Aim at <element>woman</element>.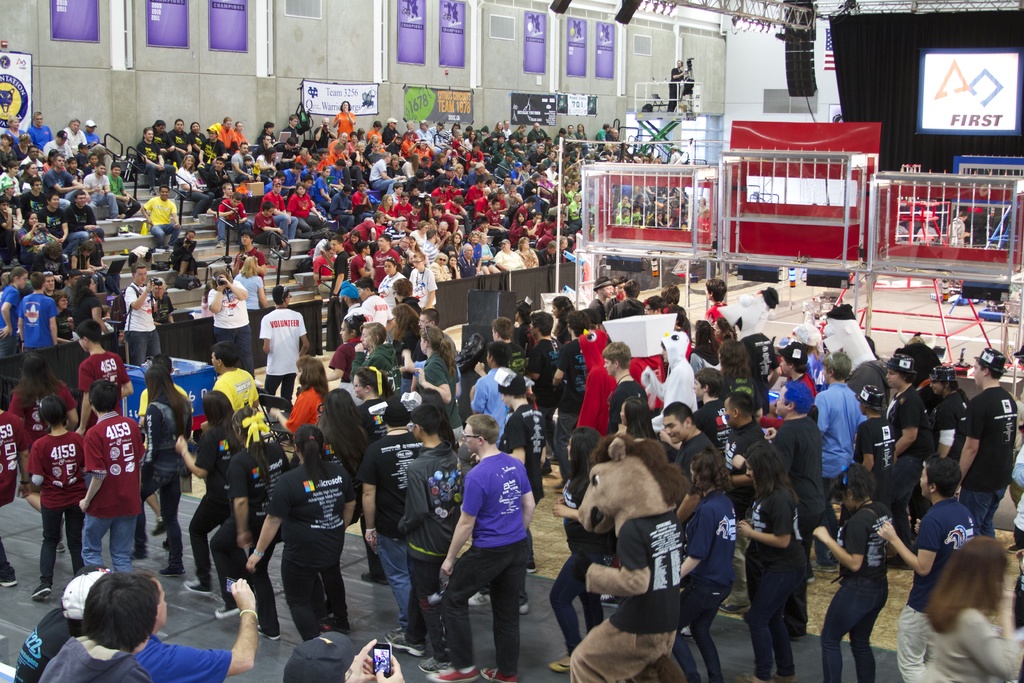
Aimed at 465:135:478:152.
